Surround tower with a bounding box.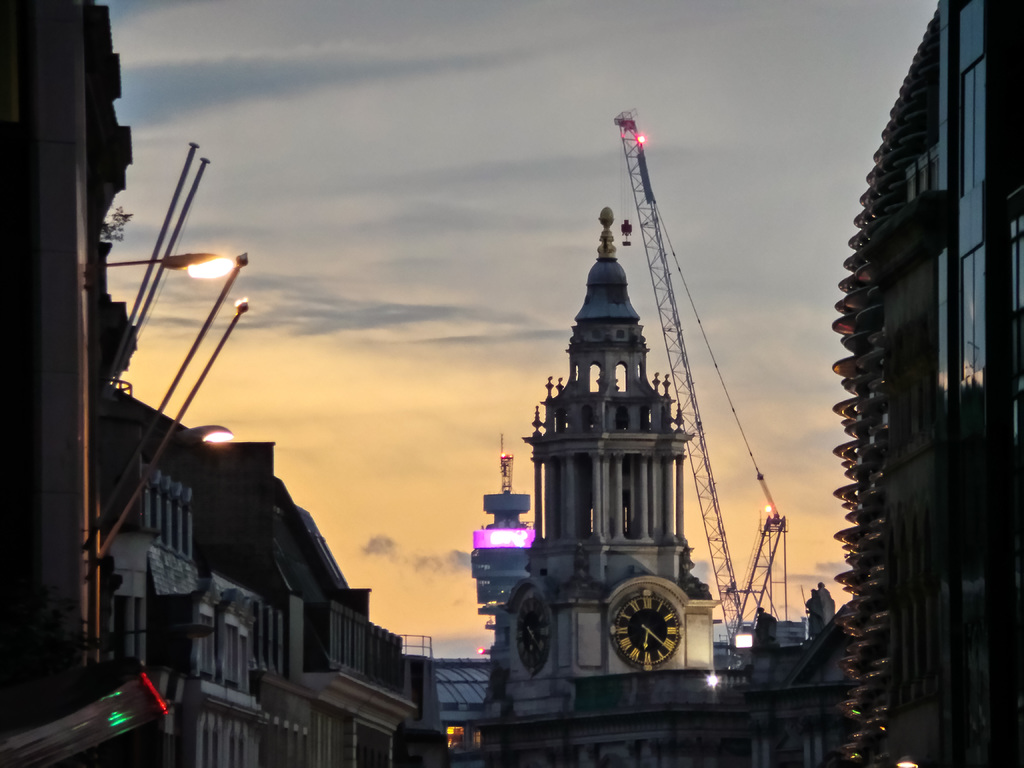
[x1=760, y1=24, x2=1019, y2=764].
